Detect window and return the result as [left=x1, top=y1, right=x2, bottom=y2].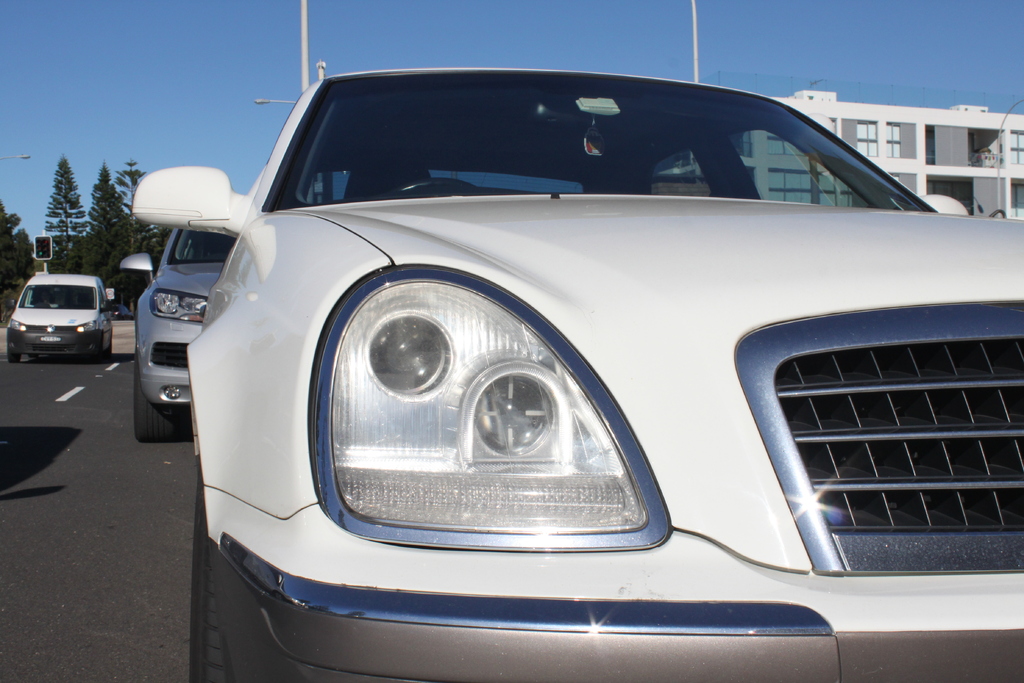
[left=889, top=118, right=908, bottom=158].
